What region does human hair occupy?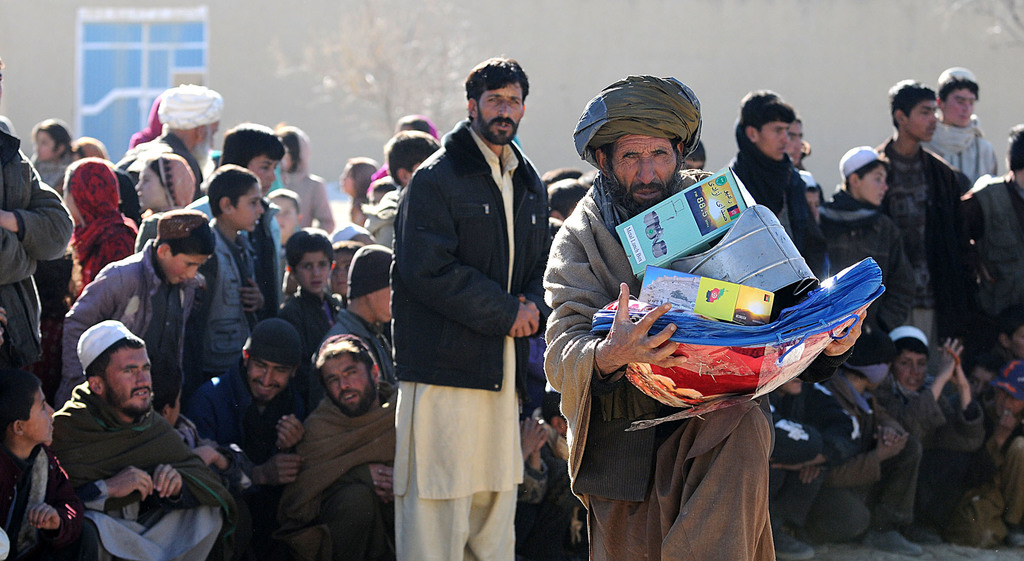
left=392, top=132, right=439, bottom=182.
